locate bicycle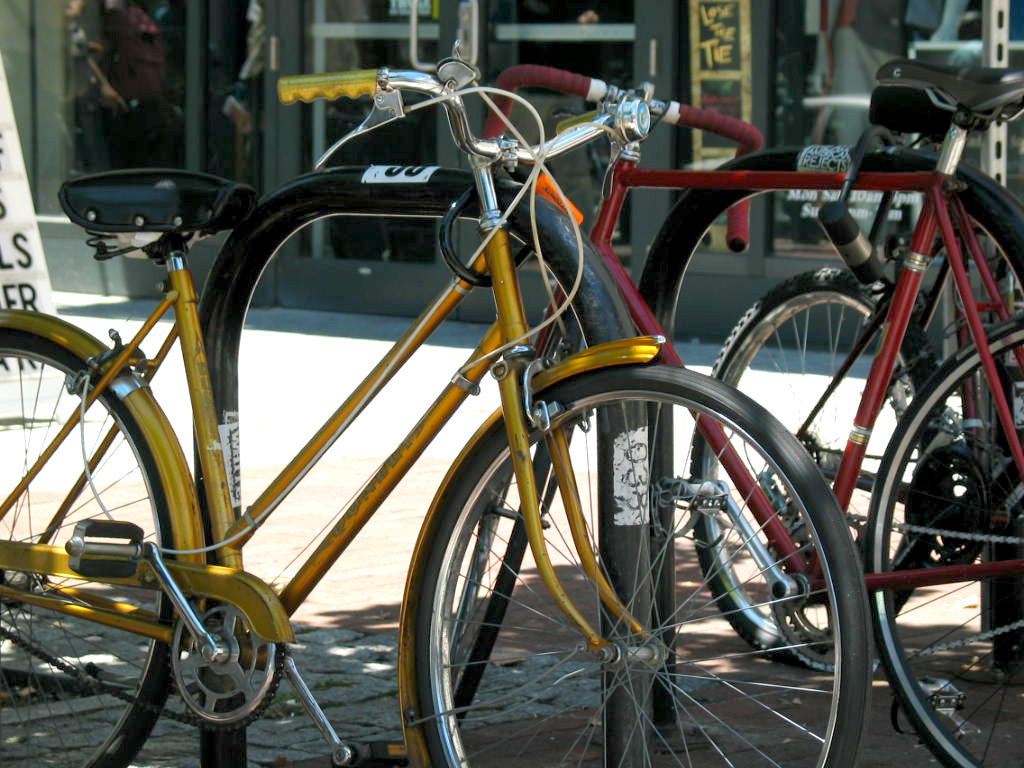
0, 60, 855, 764
